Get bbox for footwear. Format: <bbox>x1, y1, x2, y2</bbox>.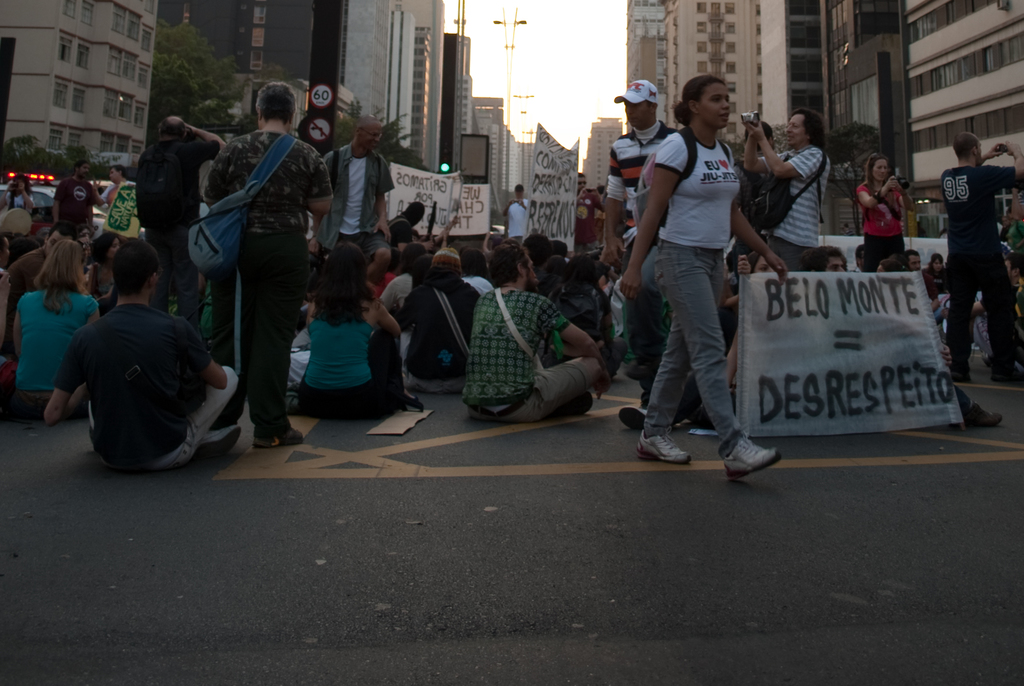
<bbox>720, 420, 784, 484</bbox>.
